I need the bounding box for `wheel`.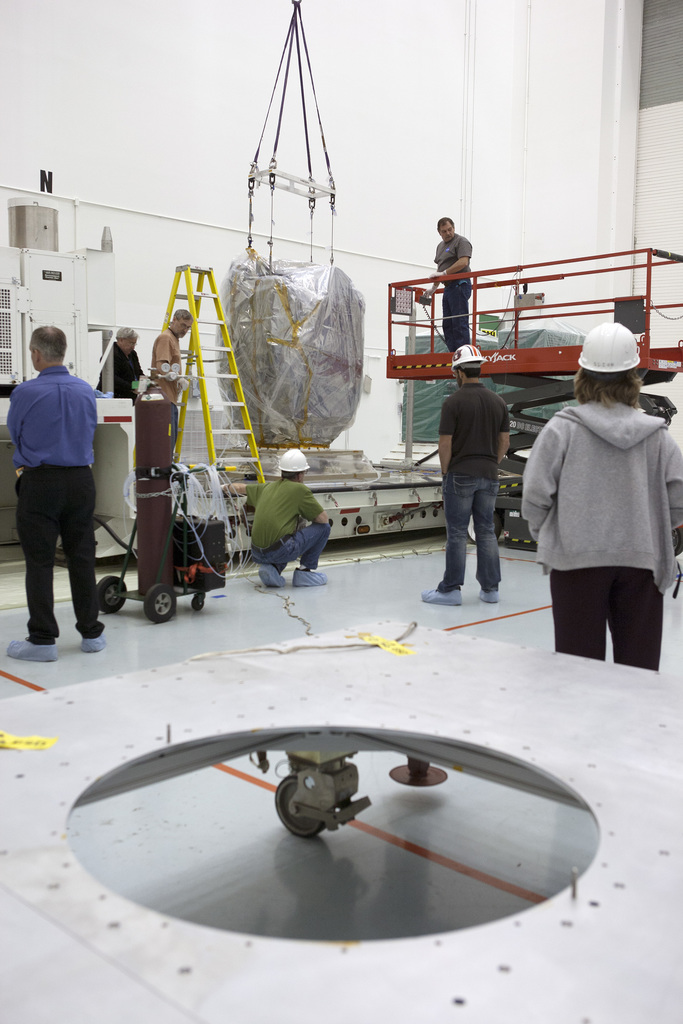
Here it is: box(274, 772, 325, 837).
